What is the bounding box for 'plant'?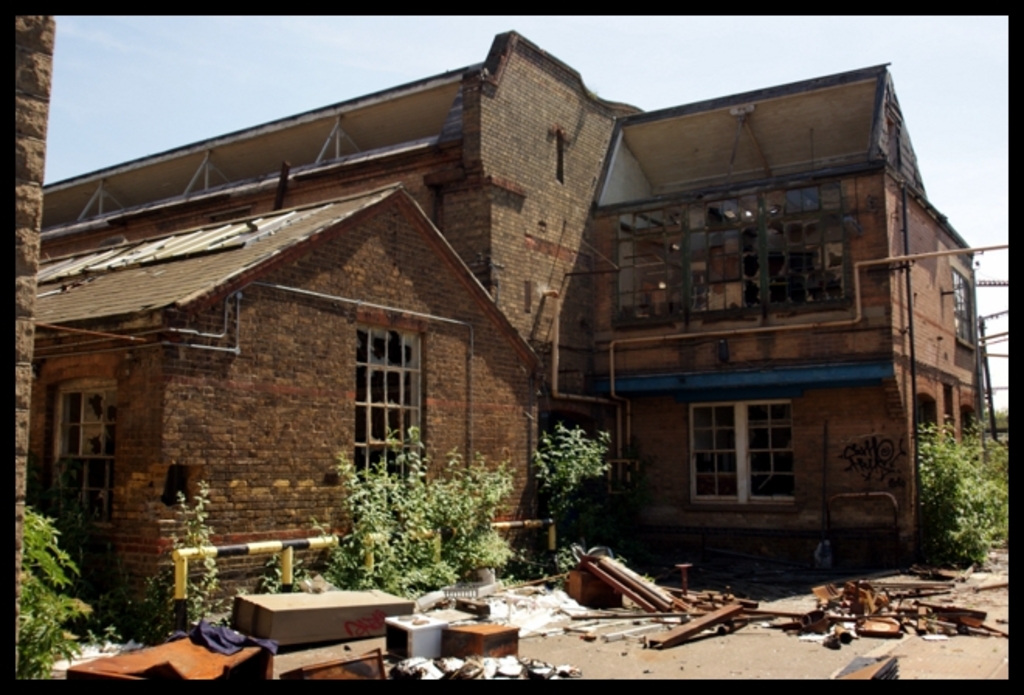
(310, 417, 521, 610).
